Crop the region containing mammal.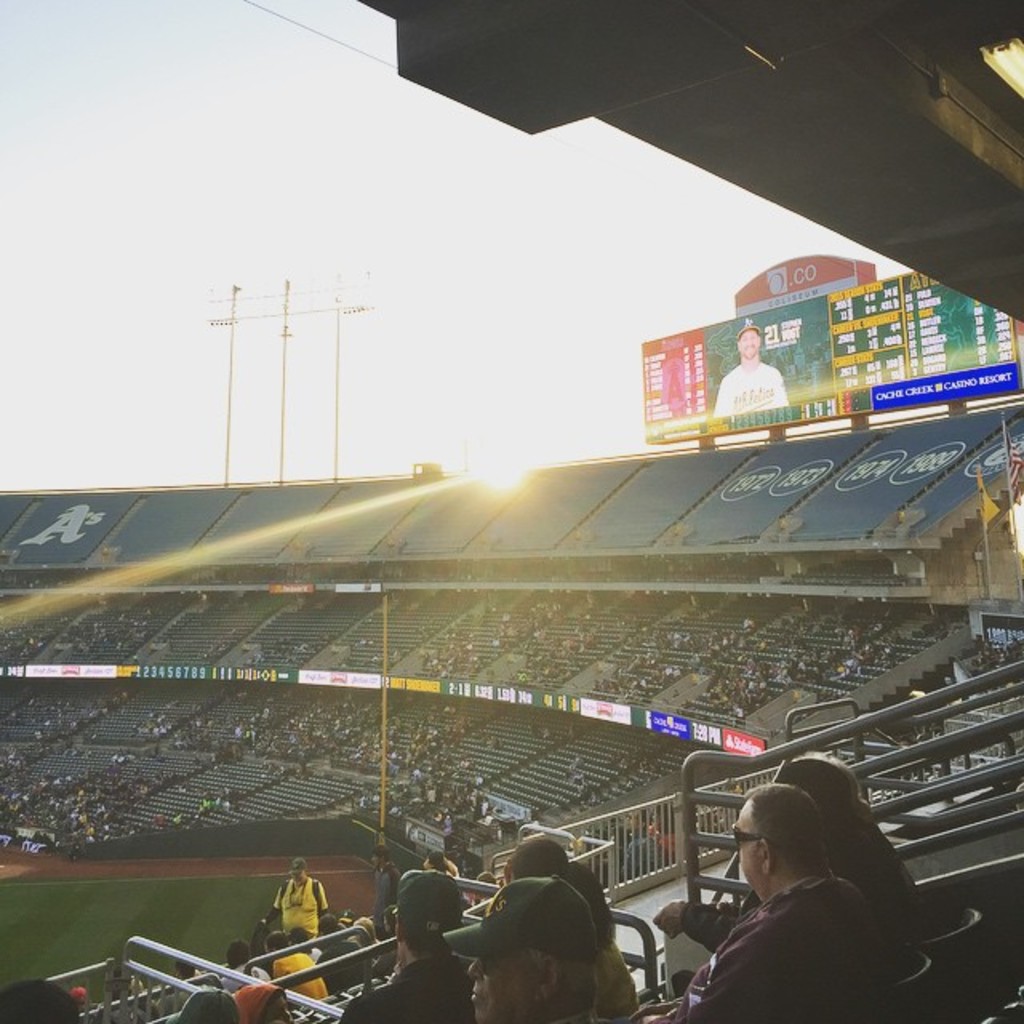
Crop region: <region>709, 323, 790, 414</region>.
